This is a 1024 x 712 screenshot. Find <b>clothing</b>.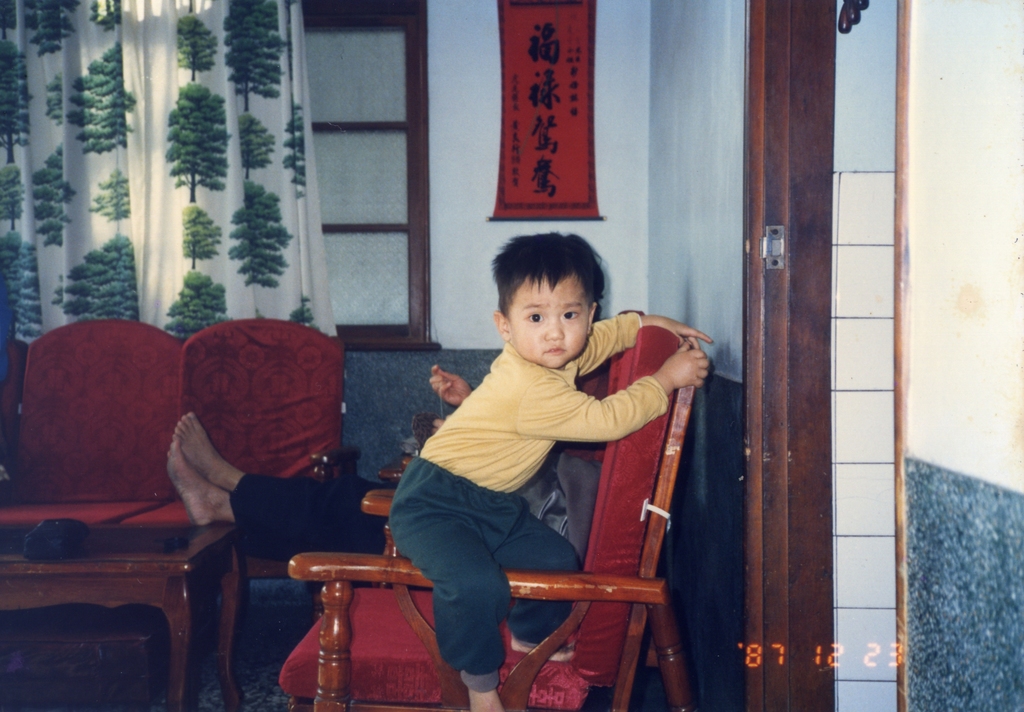
Bounding box: Rect(229, 475, 379, 560).
